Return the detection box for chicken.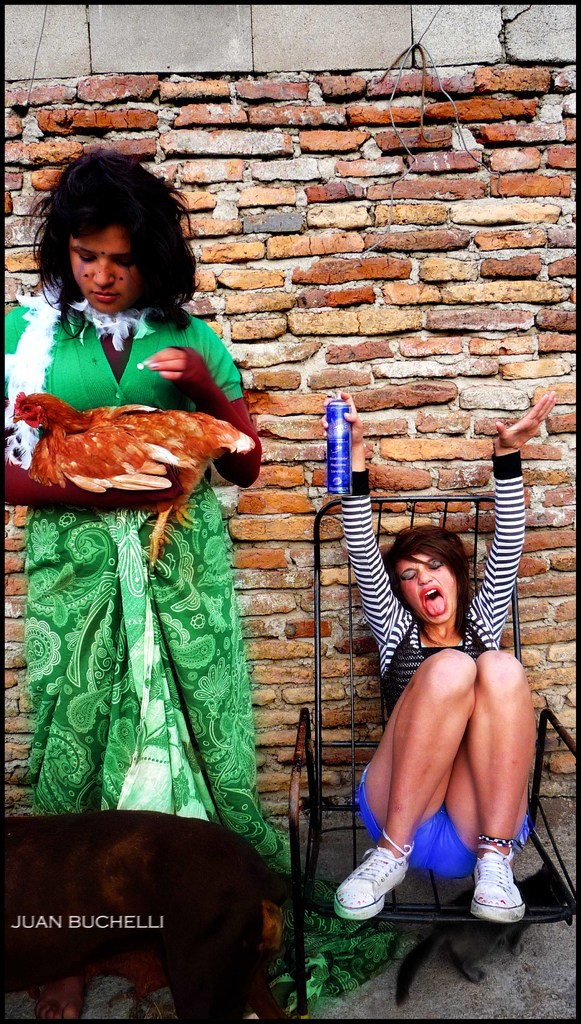
[8, 356, 234, 556].
